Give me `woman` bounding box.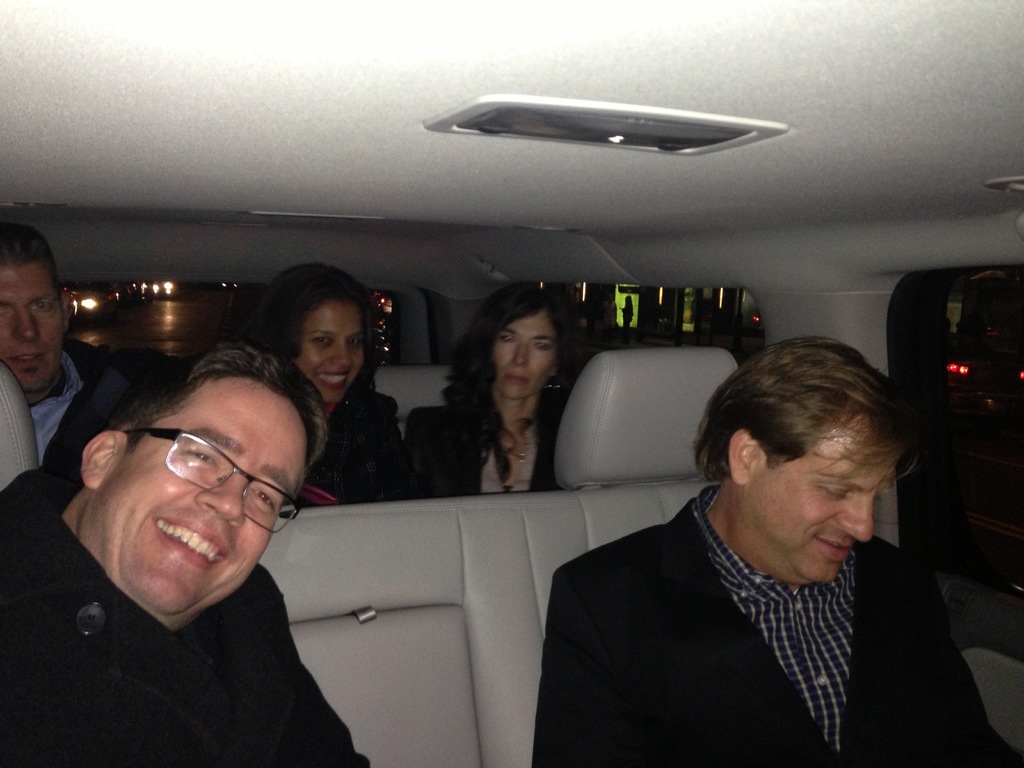
[x1=251, y1=264, x2=426, y2=501].
